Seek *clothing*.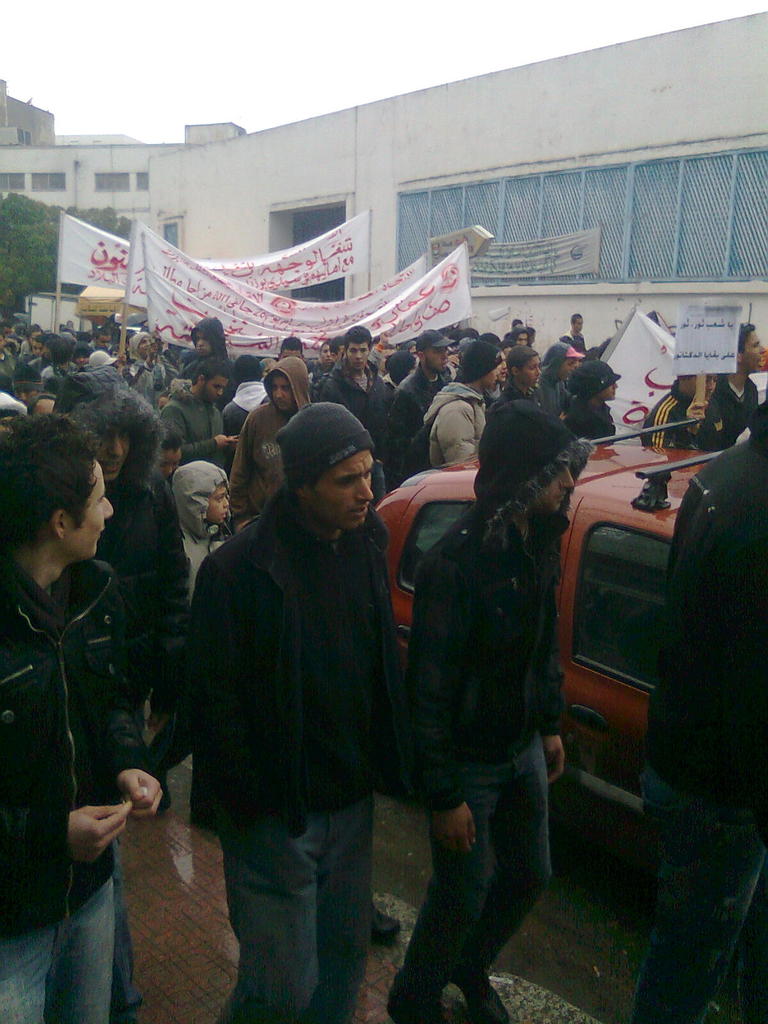
[2,572,129,888].
